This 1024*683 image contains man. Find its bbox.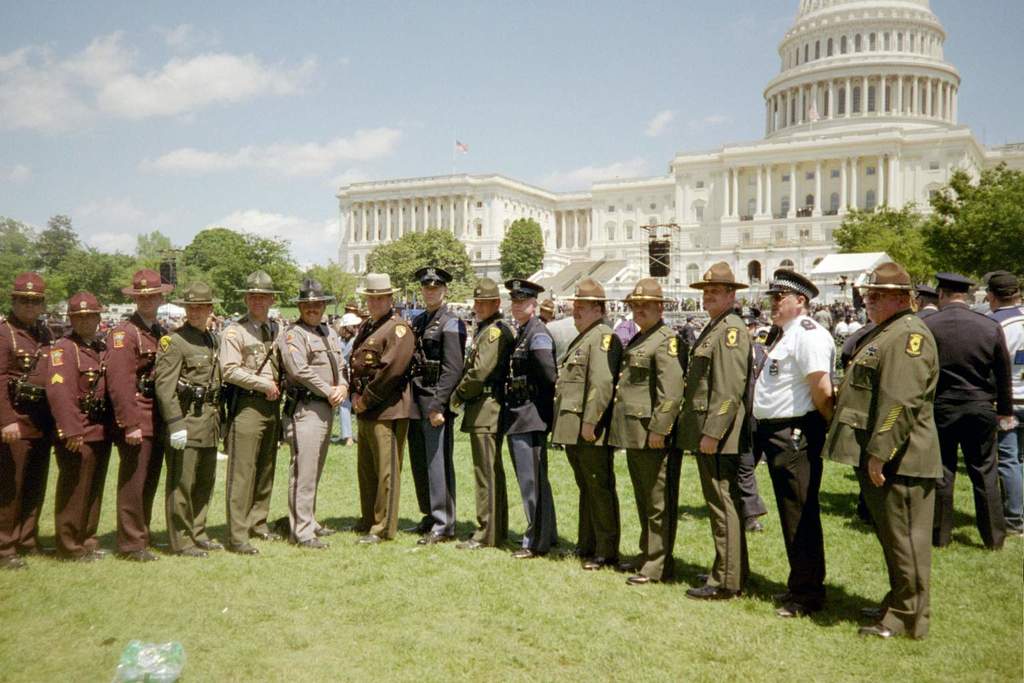
<region>991, 266, 1023, 519</region>.
